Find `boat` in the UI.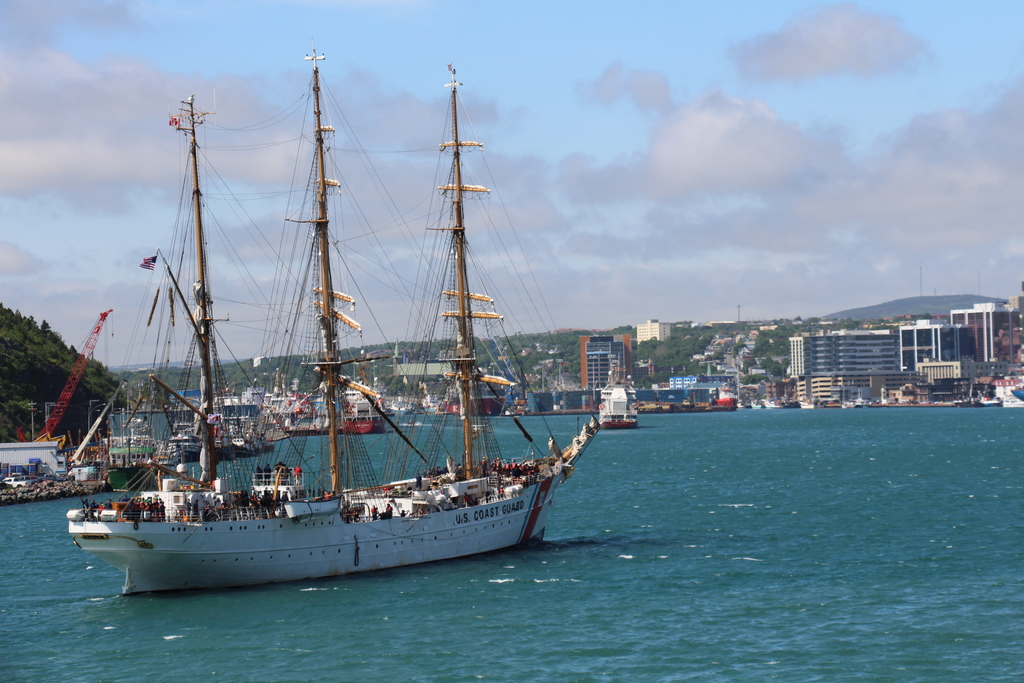
UI element at 714, 379, 740, 407.
